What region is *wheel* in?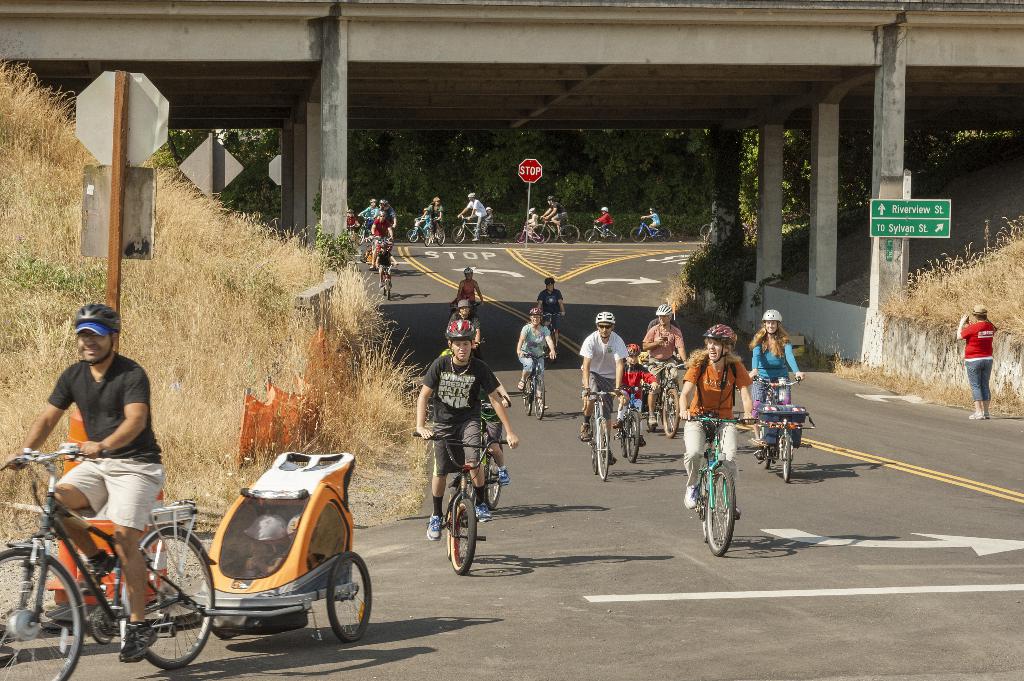
{"left": 533, "top": 371, "right": 552, "bottom": 422}.
